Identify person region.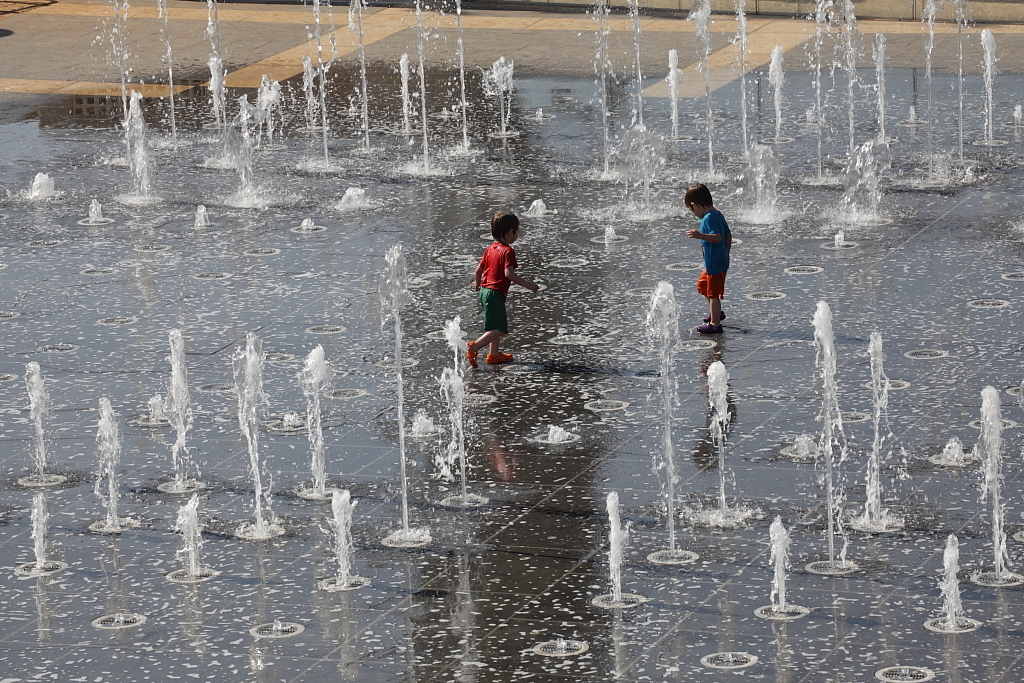
Region: <bbox>680, 184, 738, 337</bbox>.
